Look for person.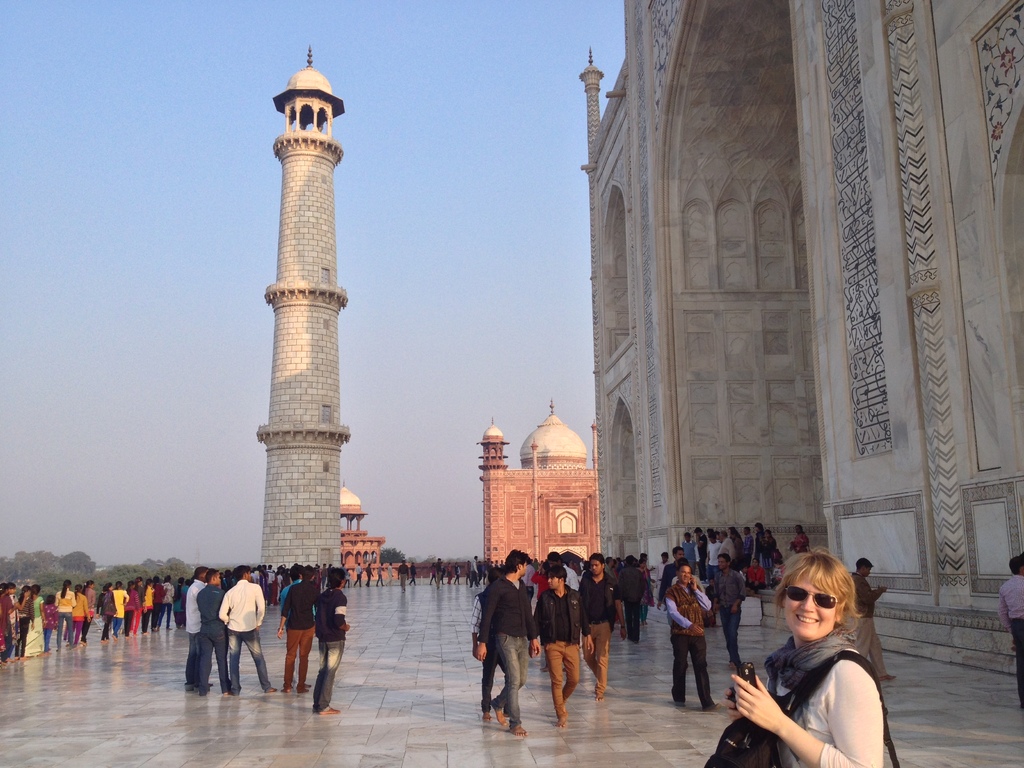
Found: crop(475, 560, 483, 580).
